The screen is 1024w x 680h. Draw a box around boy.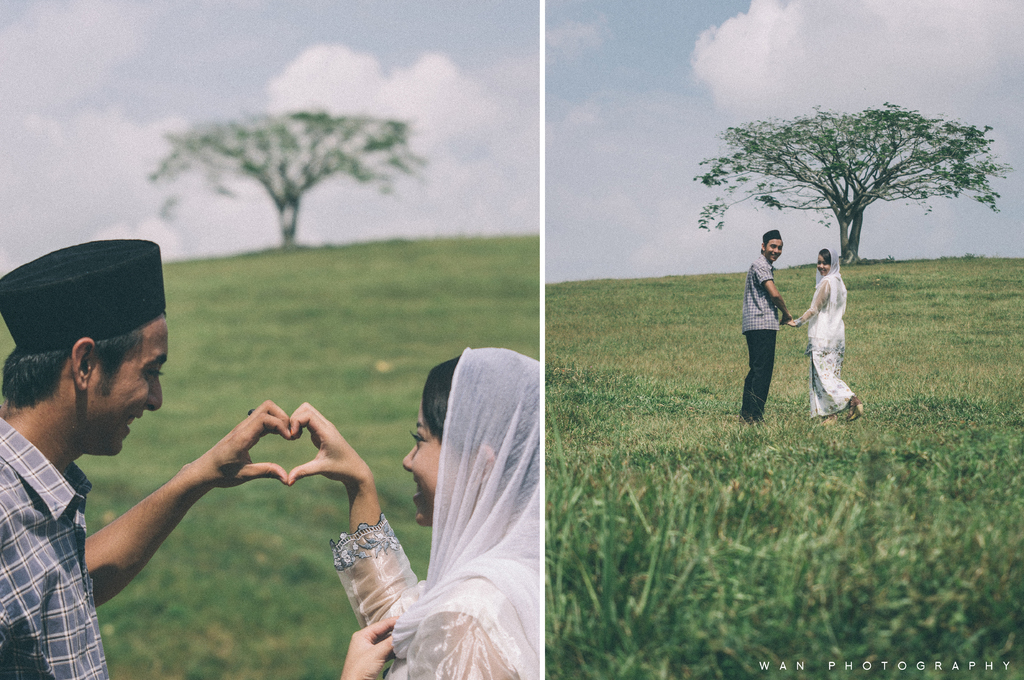
741,230,824,420.
